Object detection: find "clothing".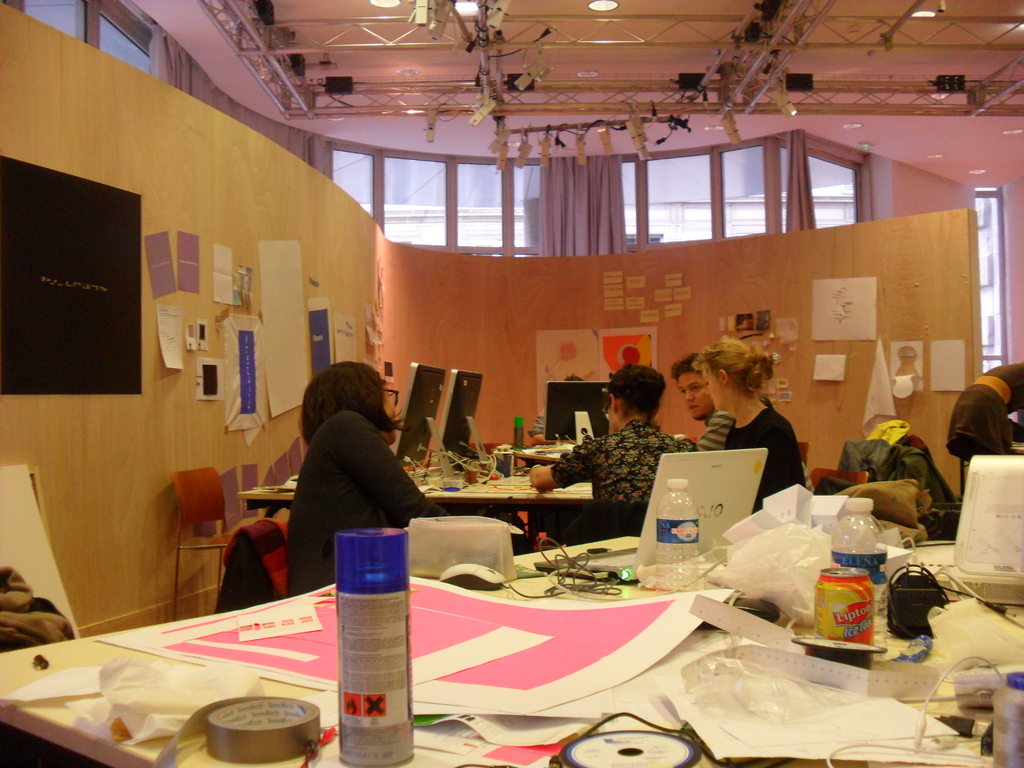
731 409 804 505.
